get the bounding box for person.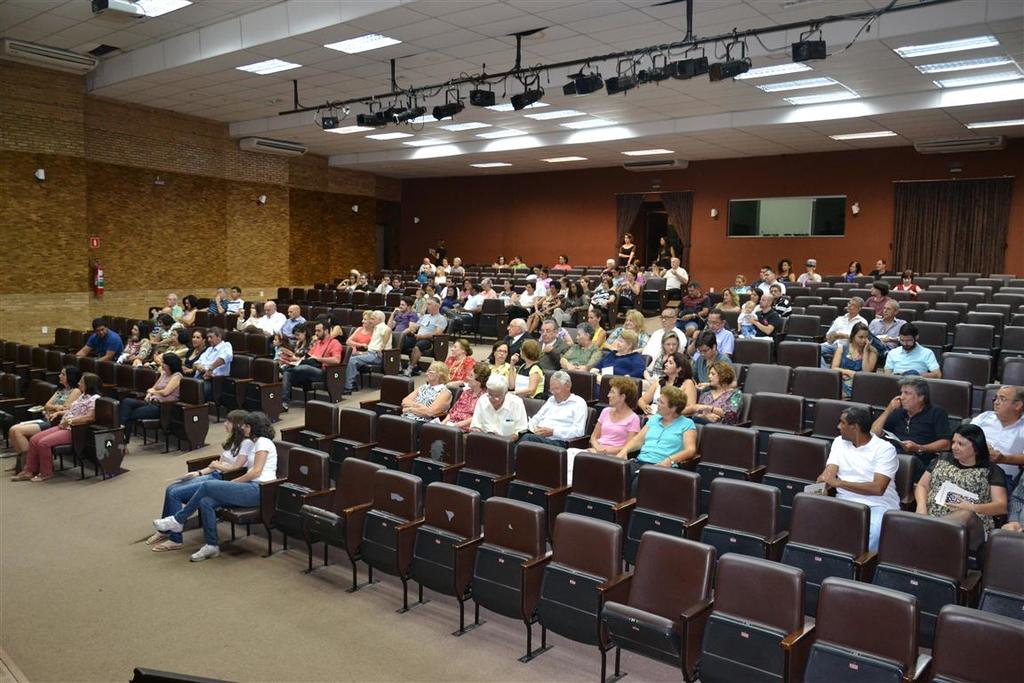
BBox(780, 261, 793, 283).
